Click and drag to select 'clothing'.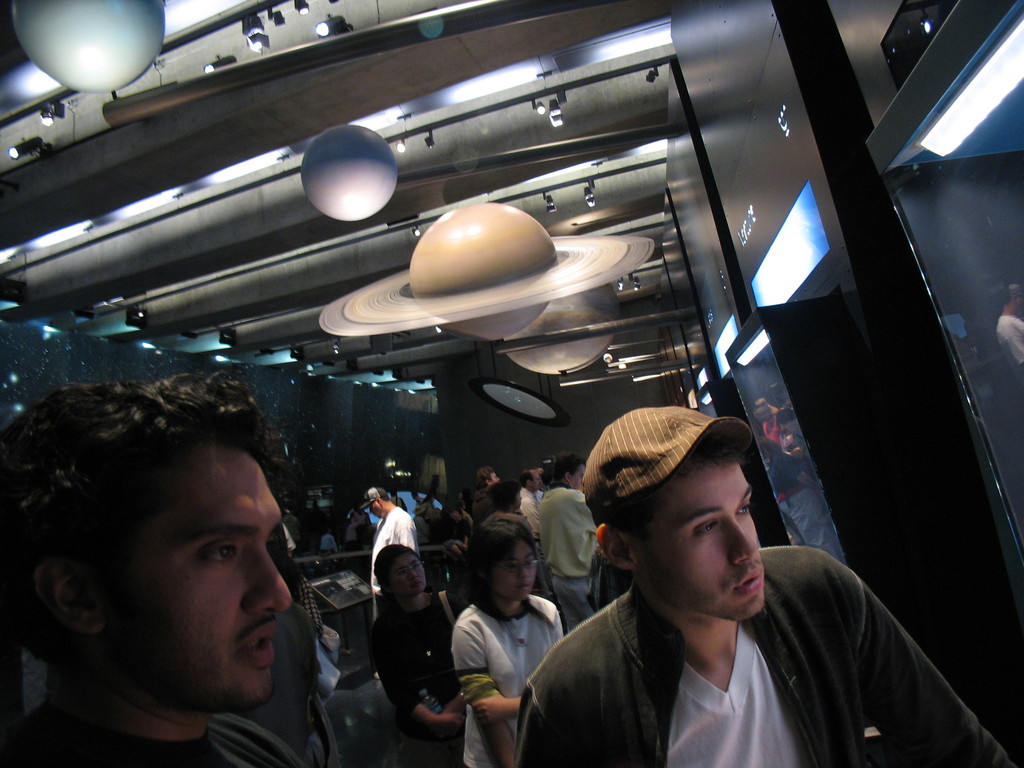
Selection: 467:602:546:767.
